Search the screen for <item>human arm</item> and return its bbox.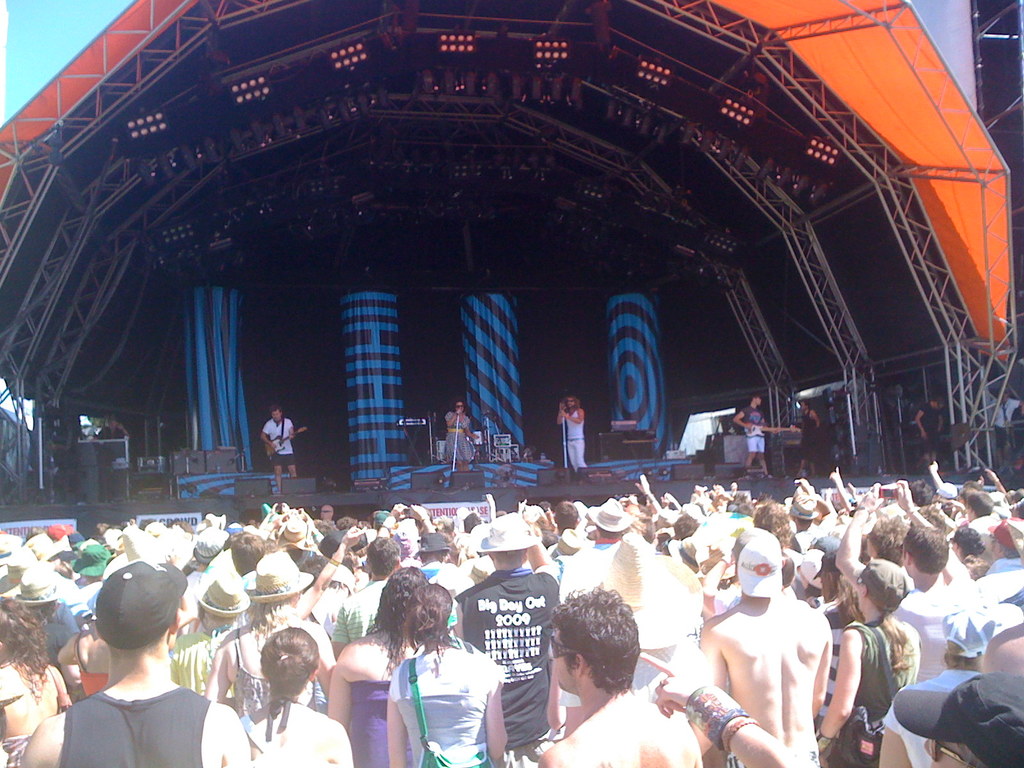
Found: (left=259, top=420, right=275, bottom=452).
